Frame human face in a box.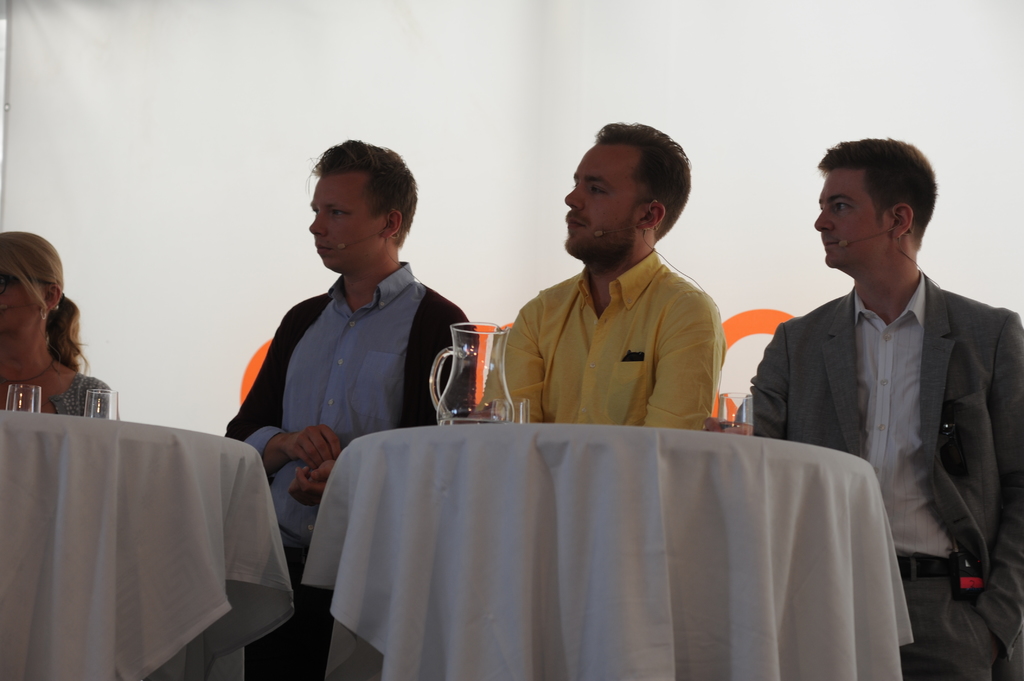
[left=310, top=172, right=387, bottom=274].
